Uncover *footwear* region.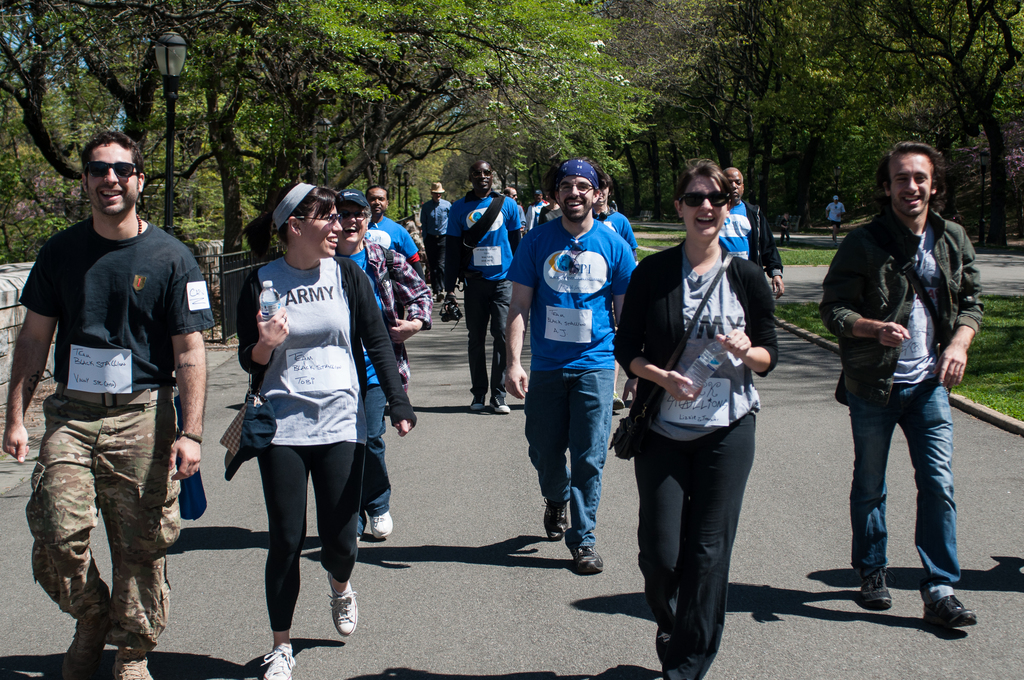
Uncovered: (left=371, top=510, right=392, bottom=538).
